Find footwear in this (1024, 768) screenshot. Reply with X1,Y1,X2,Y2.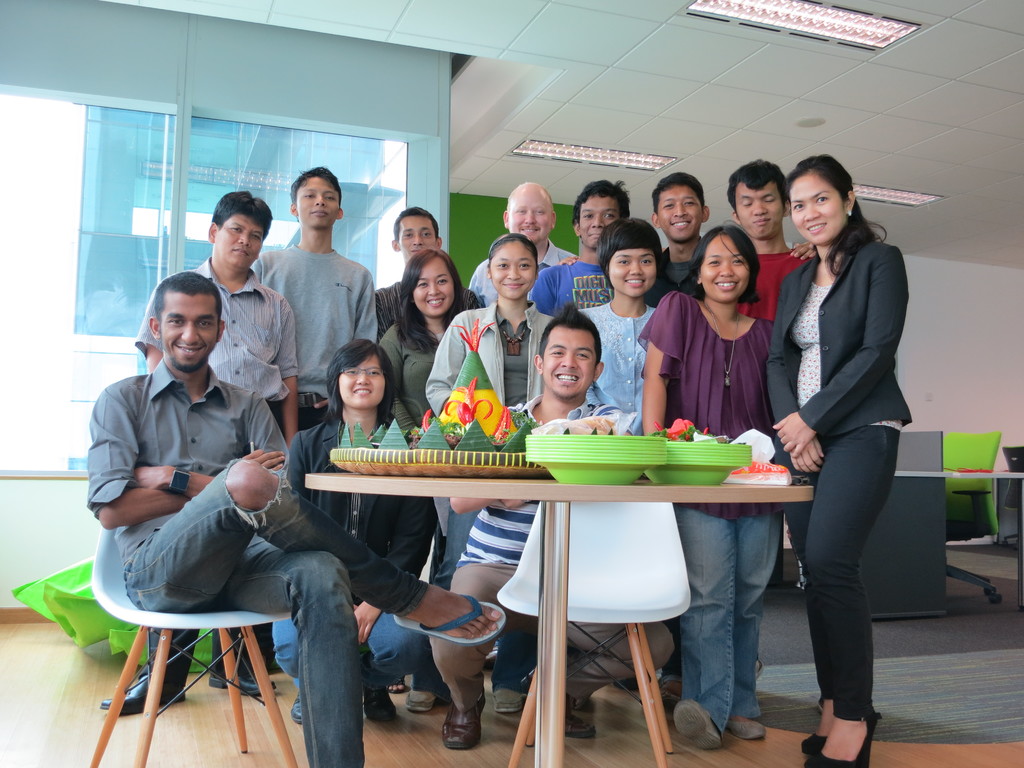
492,685,526,713.
